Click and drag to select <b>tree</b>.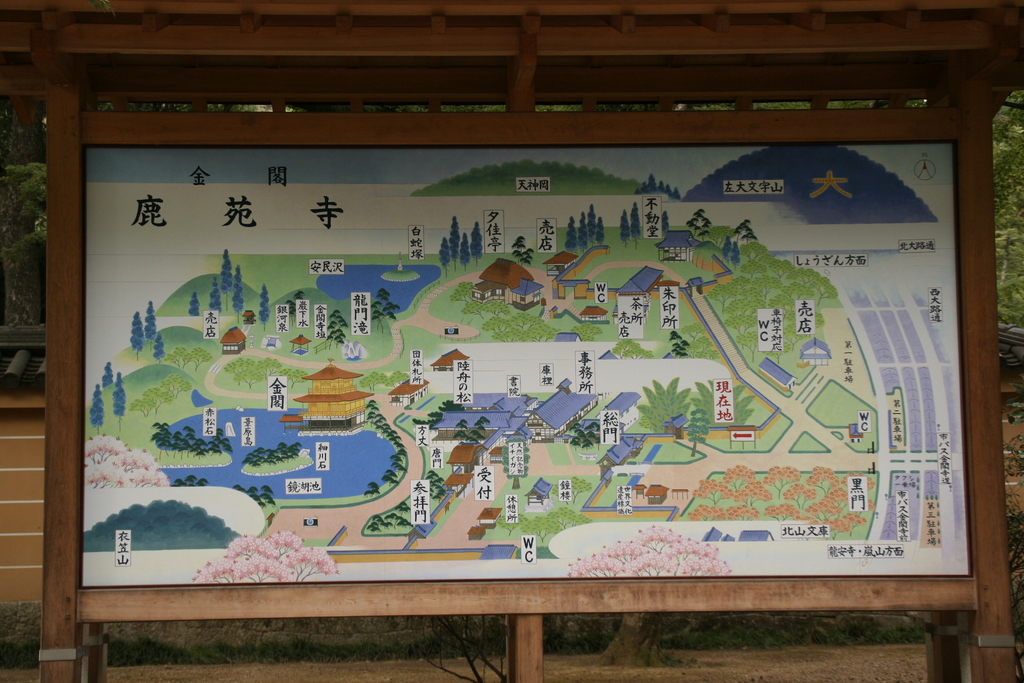
Selection: BBox(690, 375, 758, 429).
